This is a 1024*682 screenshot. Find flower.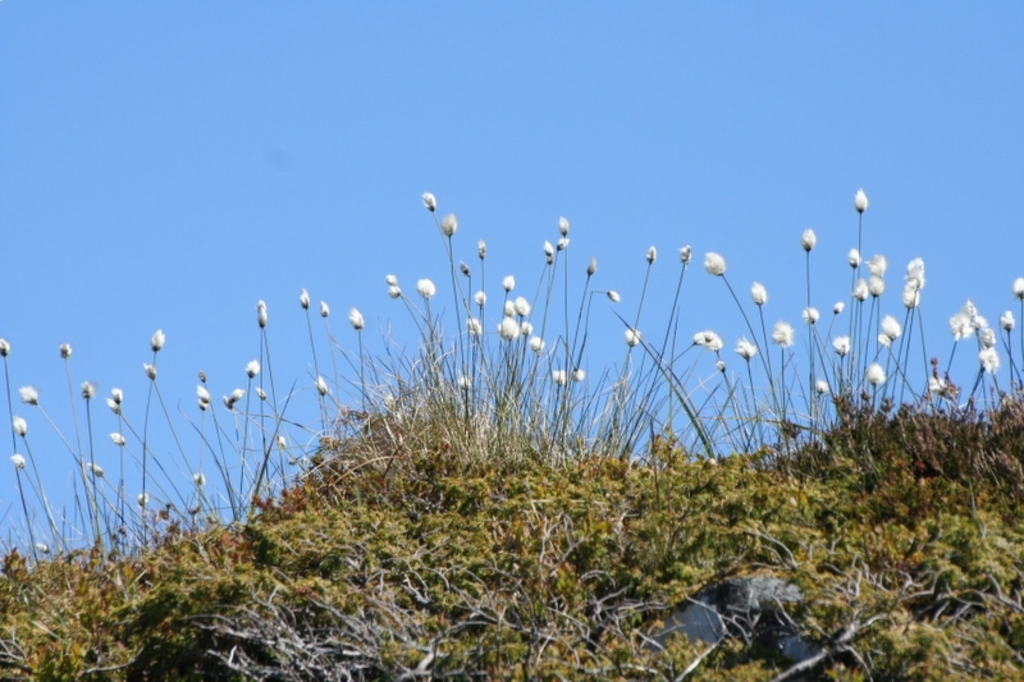
Bounding box: {"left": 557, "top": 216, "right": 568, "bottom": 234}.
